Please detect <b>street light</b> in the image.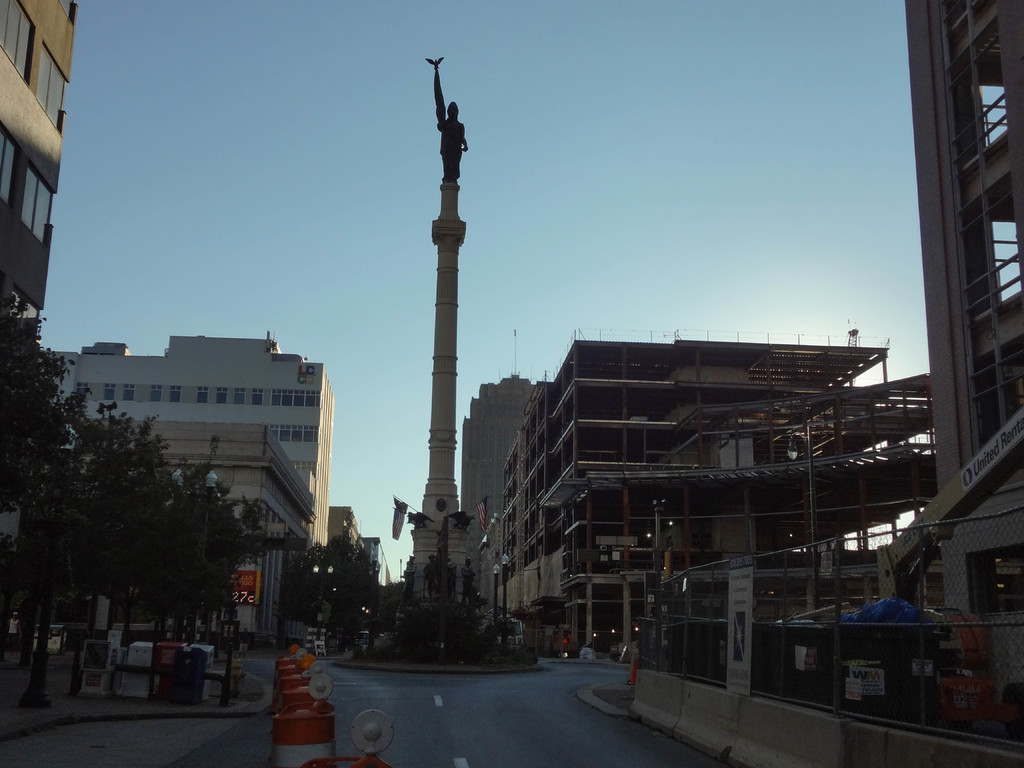
left=312, top=565, right=333, bottom=643.
